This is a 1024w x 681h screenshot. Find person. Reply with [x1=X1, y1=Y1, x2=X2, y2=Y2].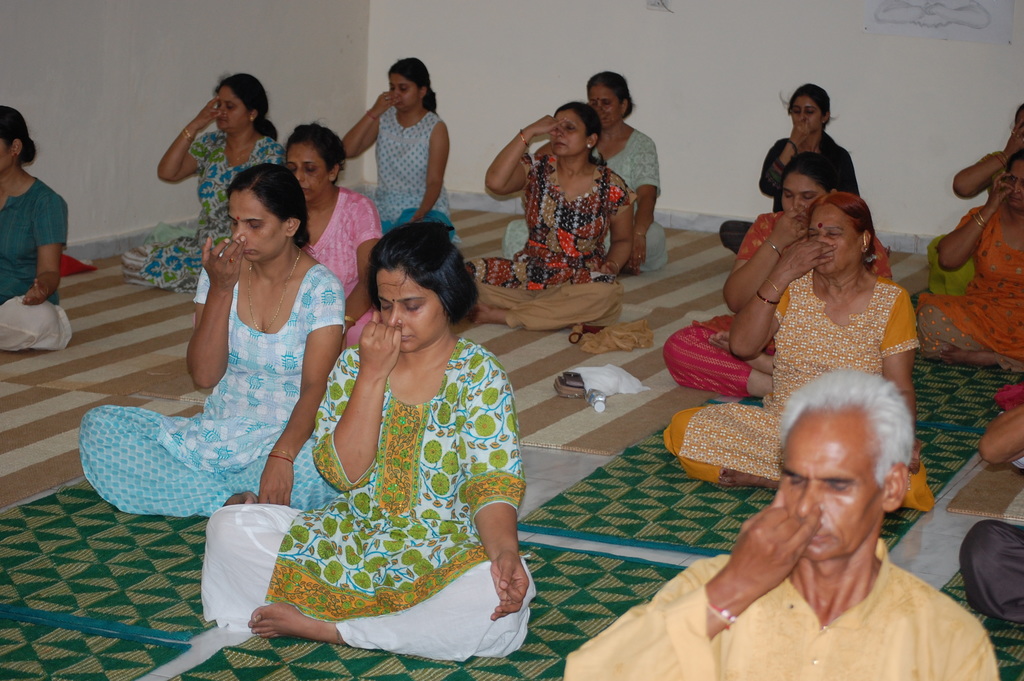
[x1=118, y1=71, x2=281, y2=291].
